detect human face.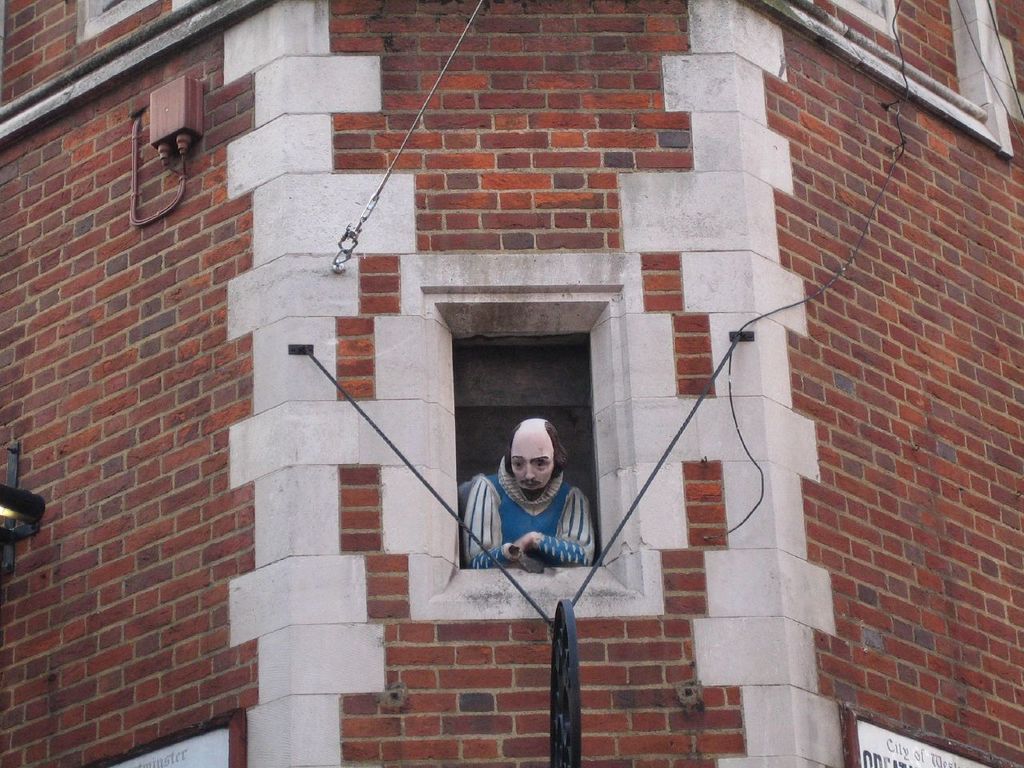
Detected at [left=507, top=442, right=550, bottom=494].
